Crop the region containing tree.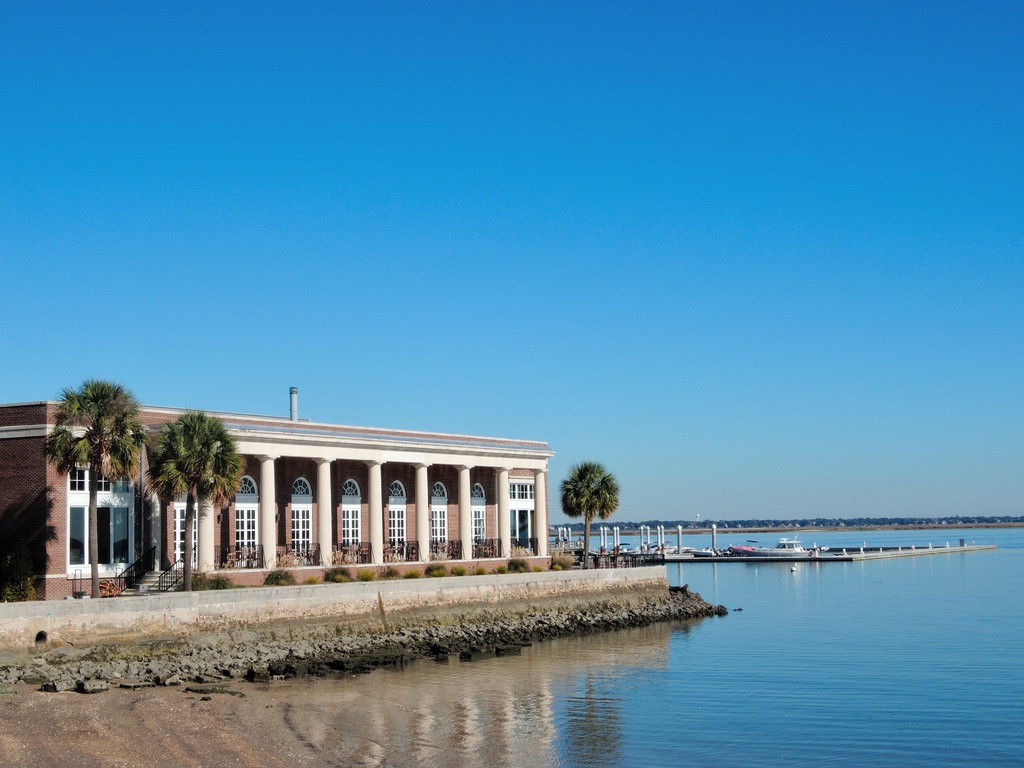
Crop region: [556, 458, 621, 574].
